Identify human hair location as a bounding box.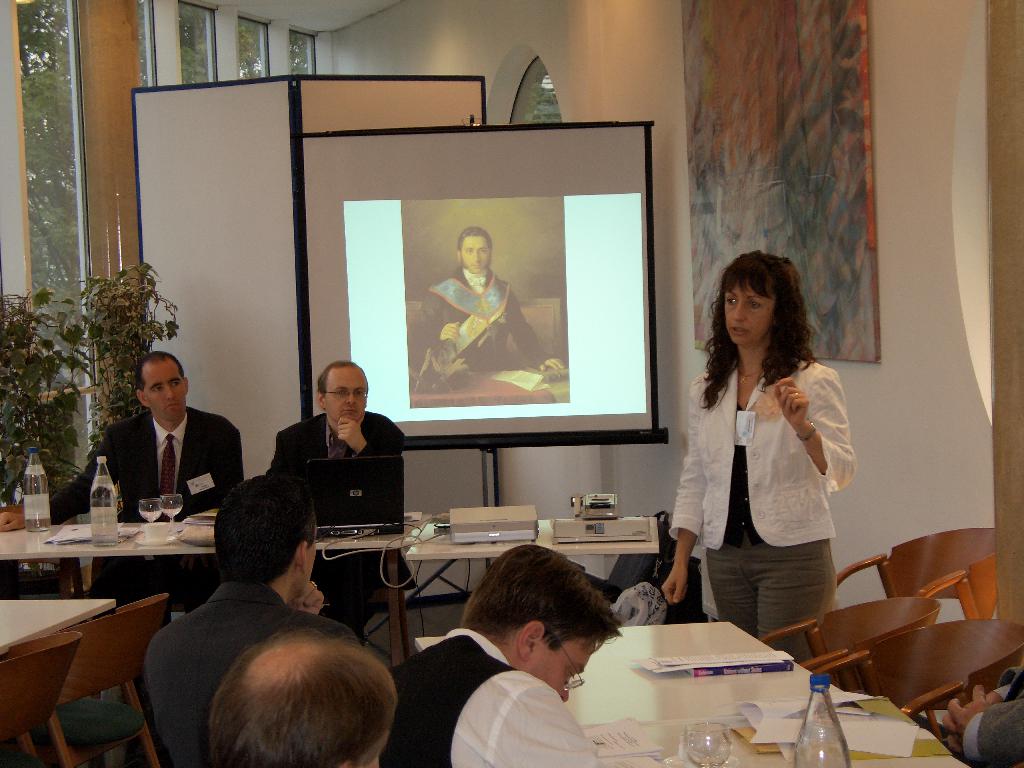
209, 625, 398, 767.
